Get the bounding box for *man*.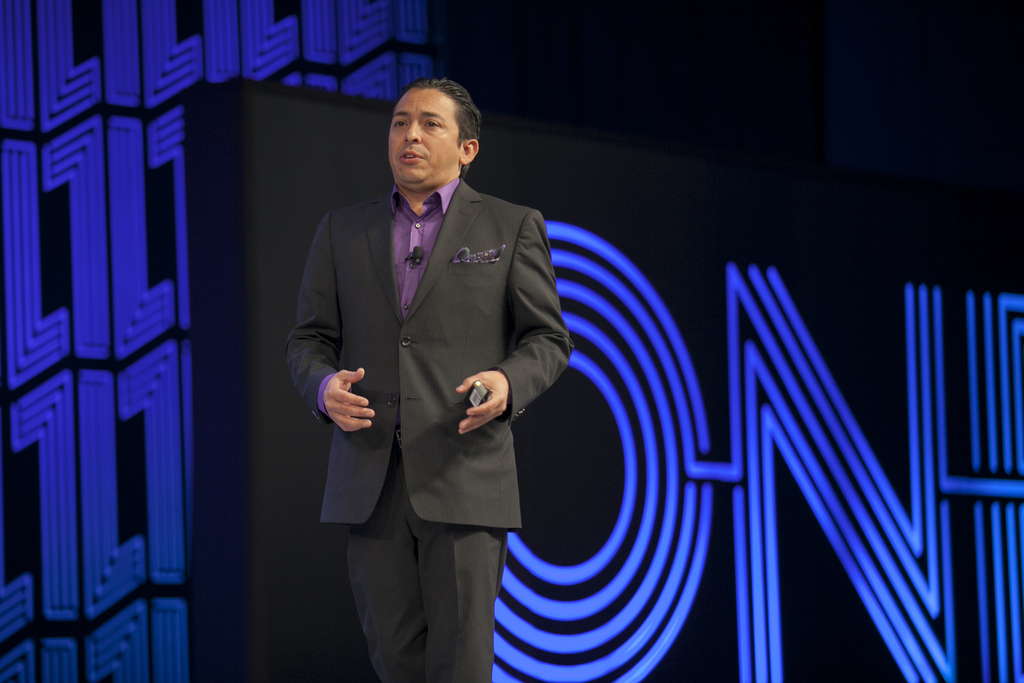
[x1=287, y1=43, x2=588, y2=682].
